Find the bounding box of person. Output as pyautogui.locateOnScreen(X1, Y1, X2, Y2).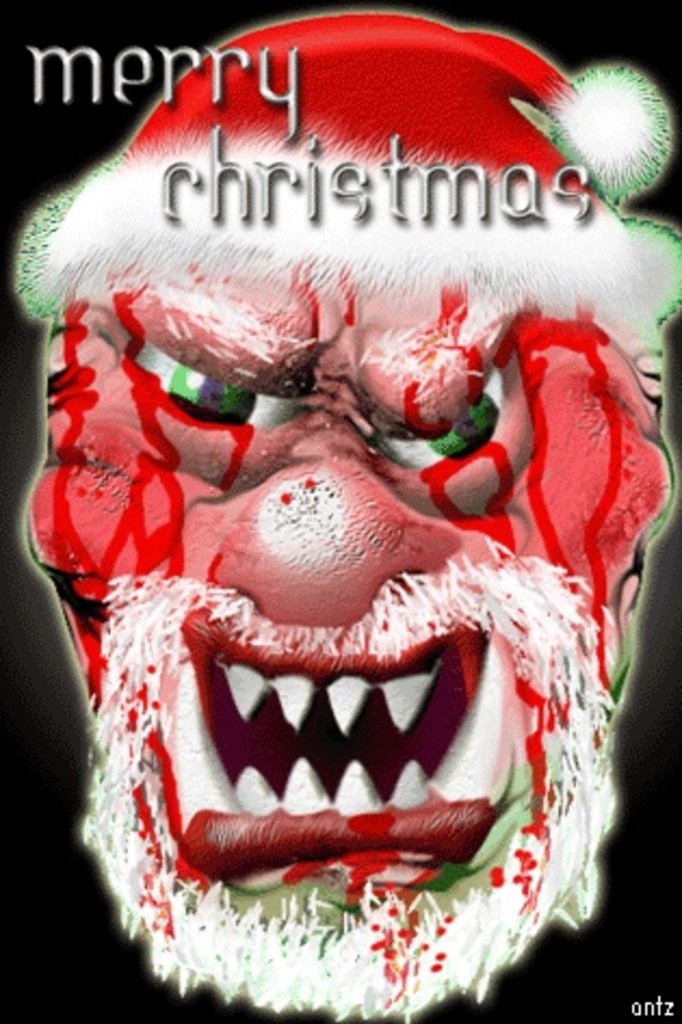
pyautogui.locateOnScreen(15, 11, 680, 1022).
